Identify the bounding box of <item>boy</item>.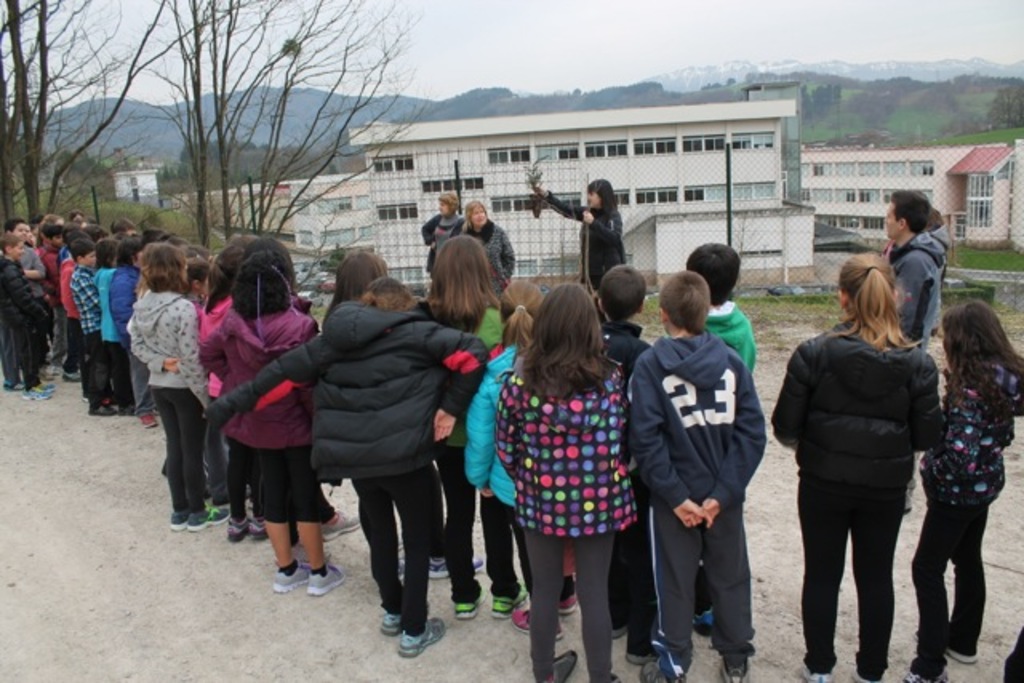
[82, 222, 109, 245].
